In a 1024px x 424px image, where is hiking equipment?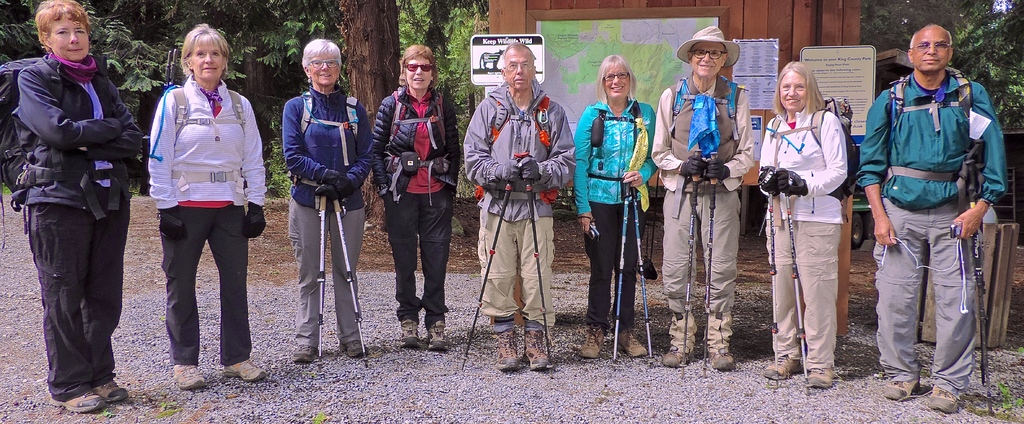
pyautogui.locateOnScreen(462, 155, 529, 370).
